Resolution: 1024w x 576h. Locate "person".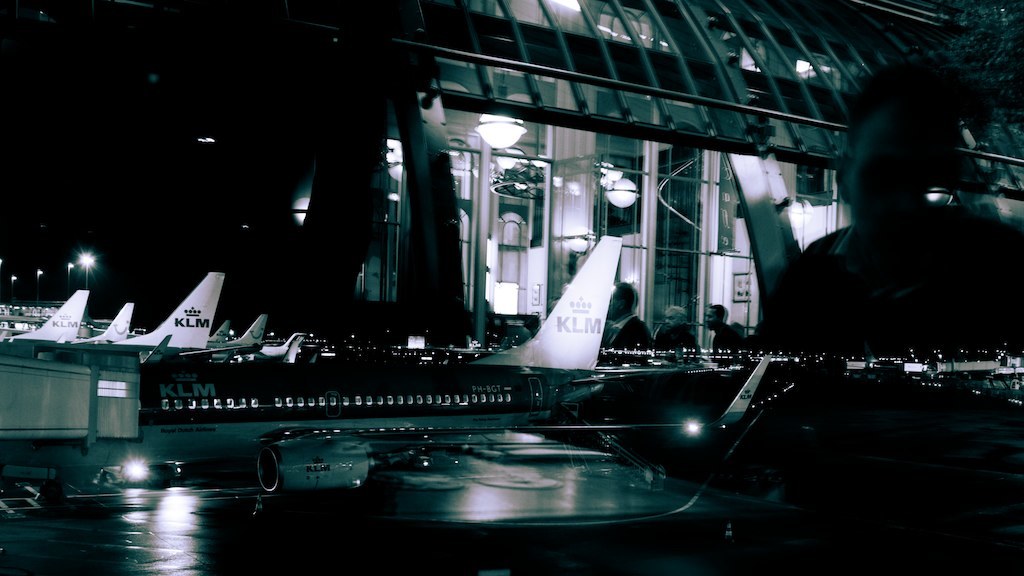
box=[656, 304, 700, 360].
